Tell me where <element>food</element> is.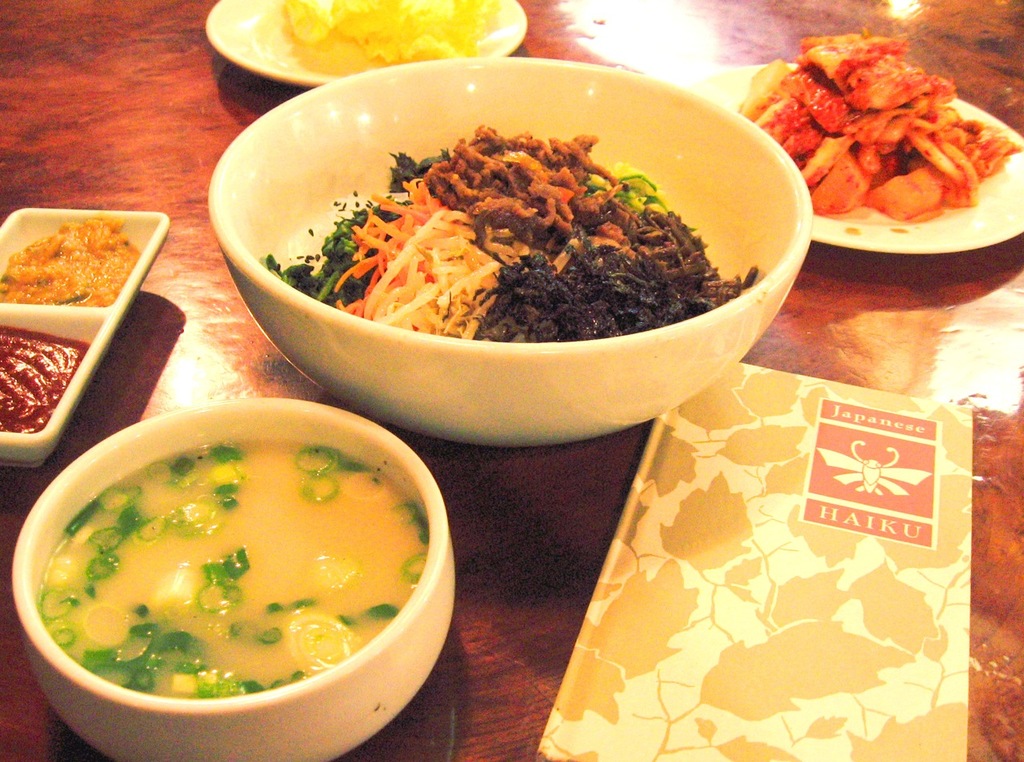
<element>food</element> is at pyautogui.locateOnScreen(277, 0, 506, 78).
